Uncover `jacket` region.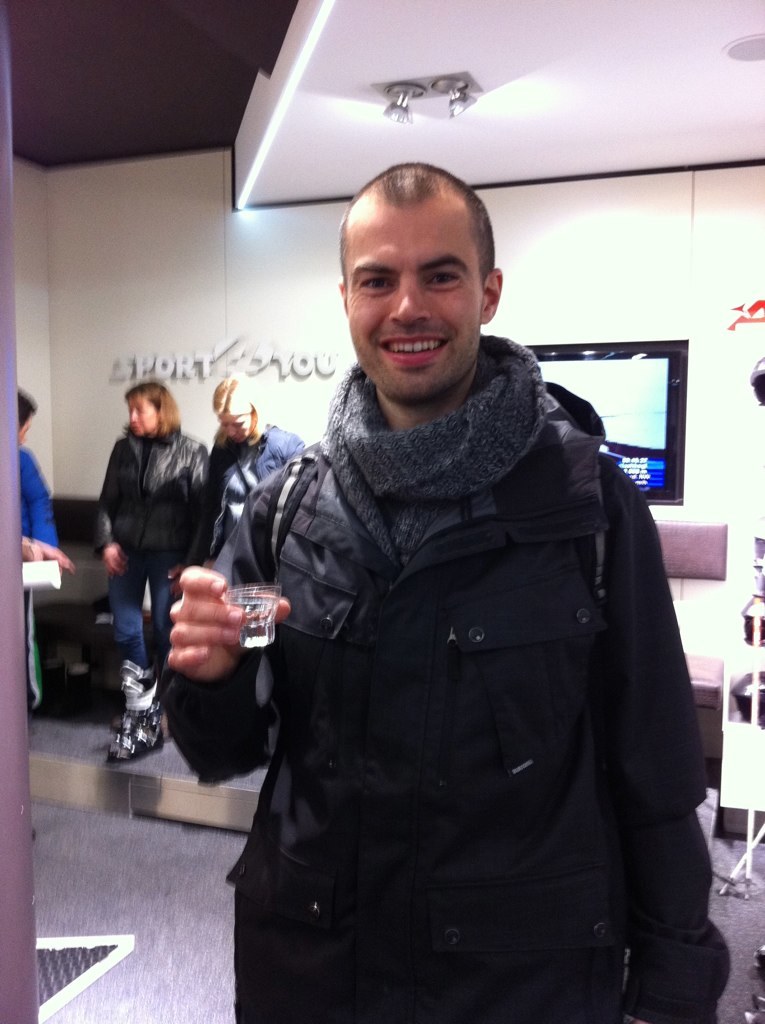
Uncovered: (x1=197, y1=250, x2=713, y2=979).
